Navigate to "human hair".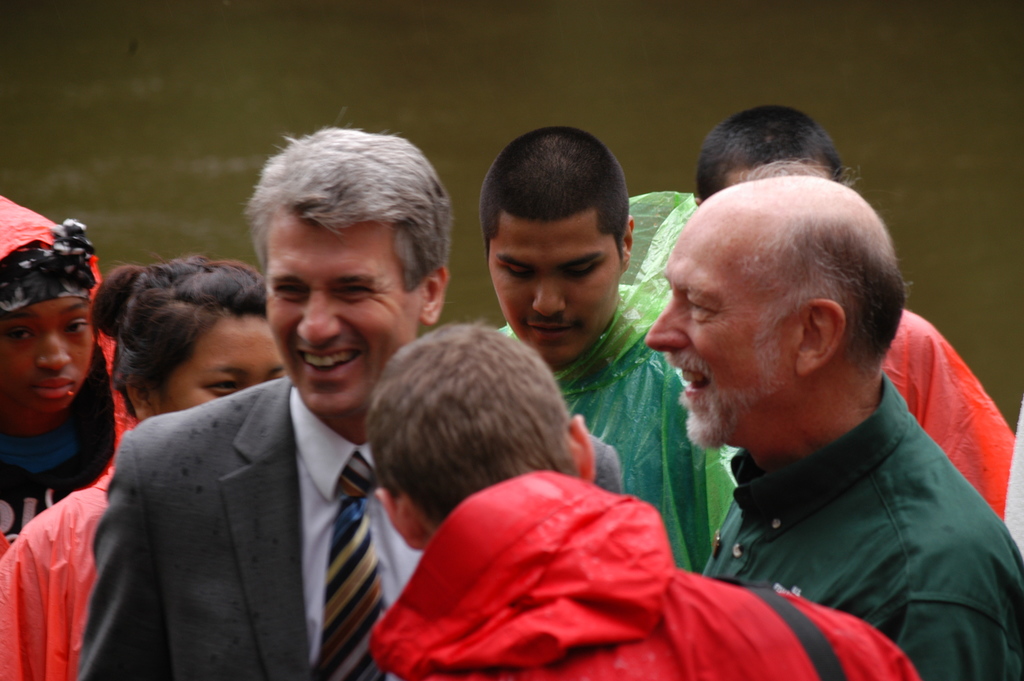
Navigation target: <box>243,106,458,313</box>.
